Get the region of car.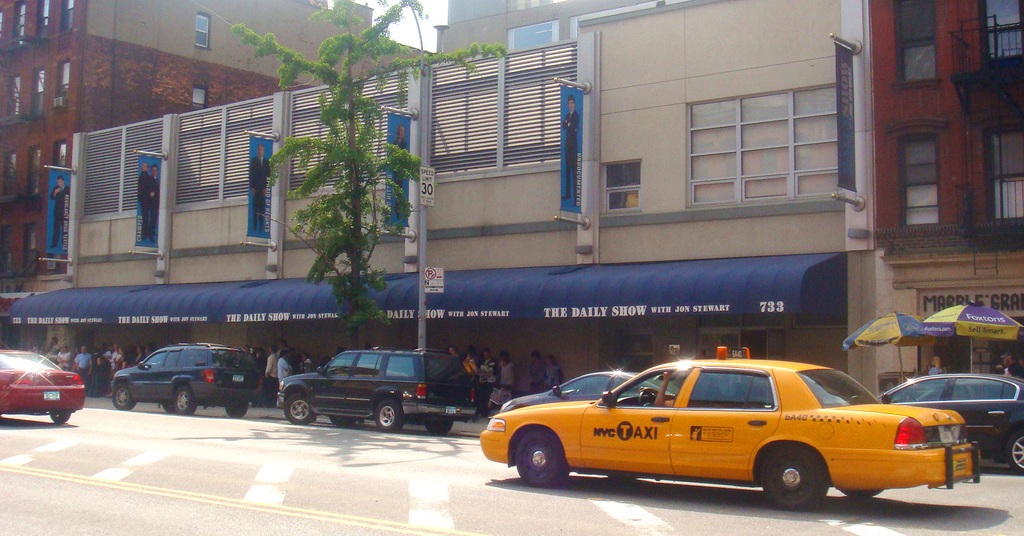
rect(113, 344, 263, 414).
